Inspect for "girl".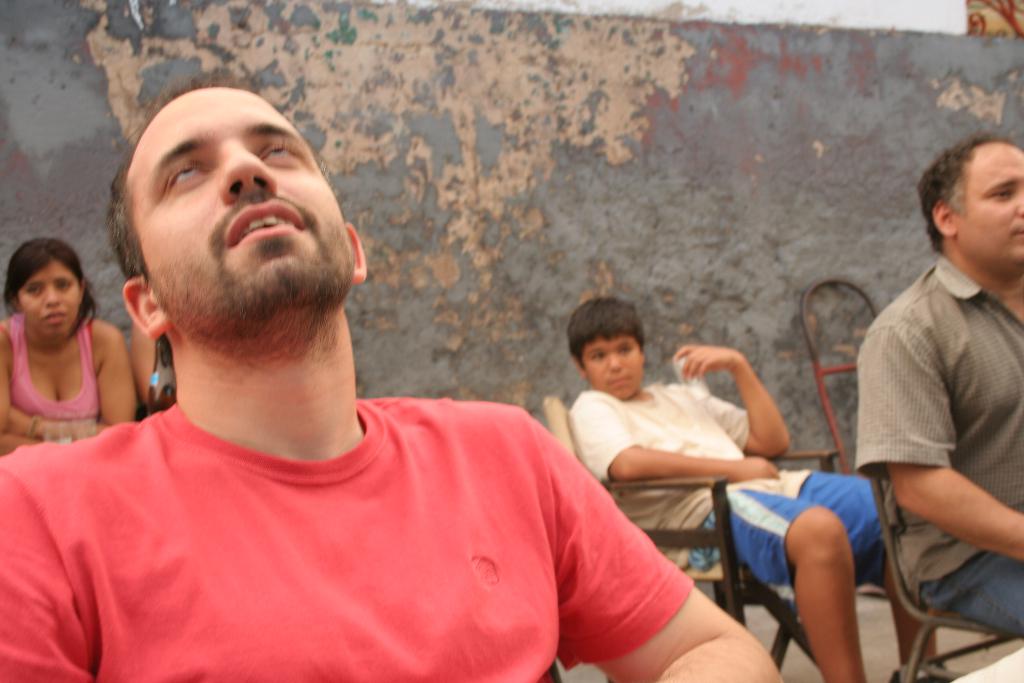
Inspection: select_region(0, 235, 135, 454).
